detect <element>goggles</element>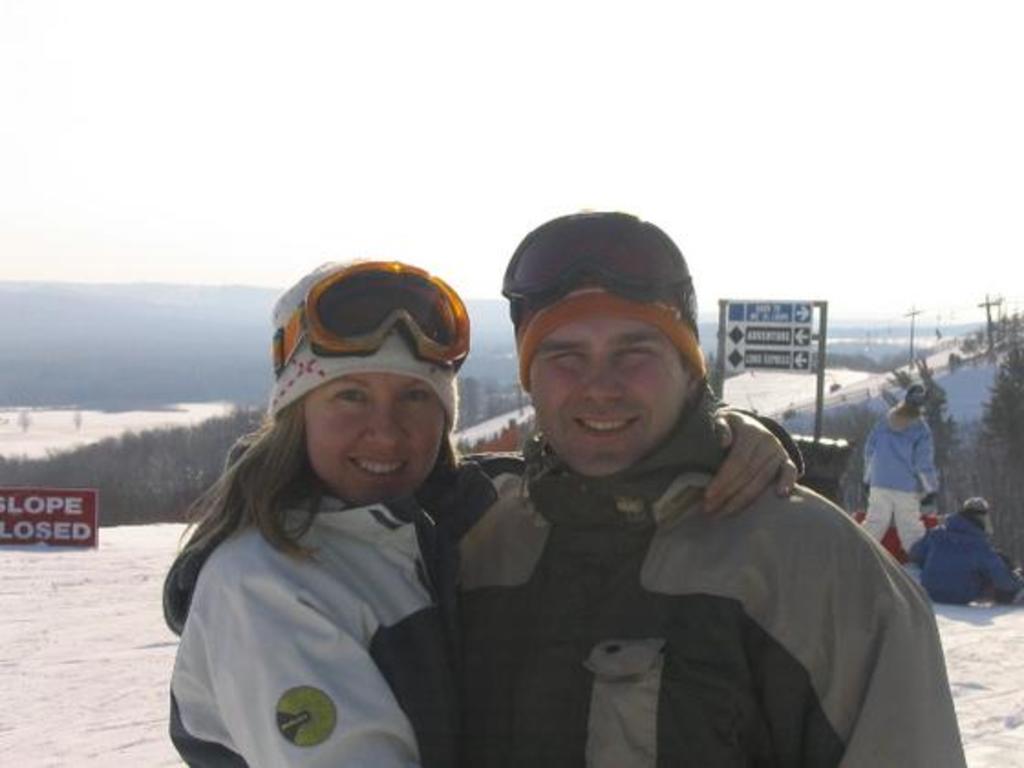
(276,294,464,364)
